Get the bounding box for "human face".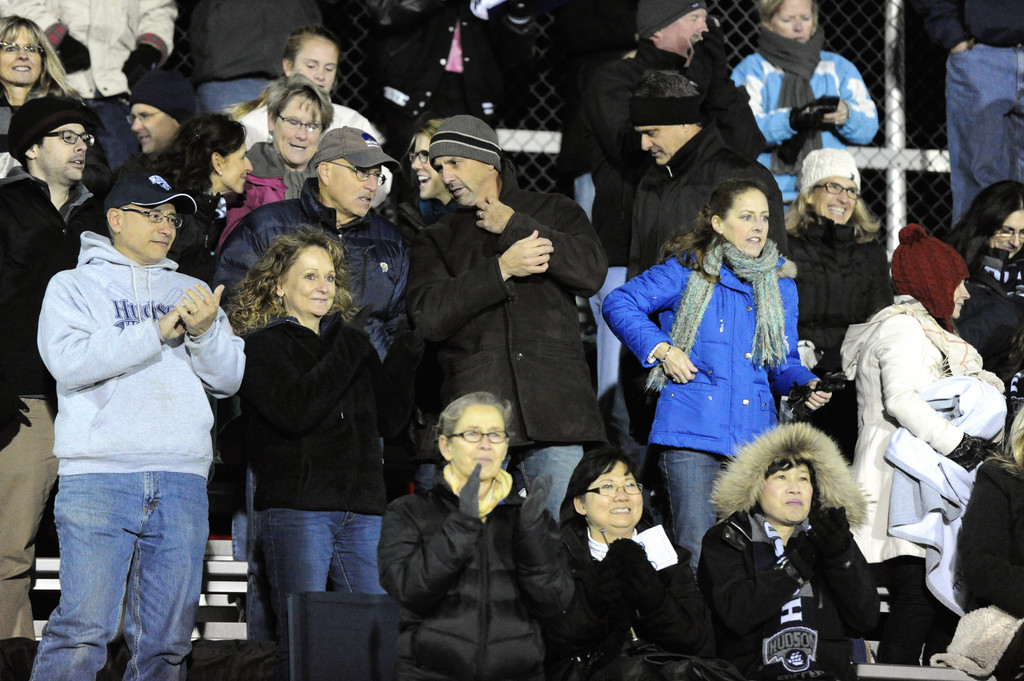
<bbox>986, 211, 1023, 258</bbox>.
